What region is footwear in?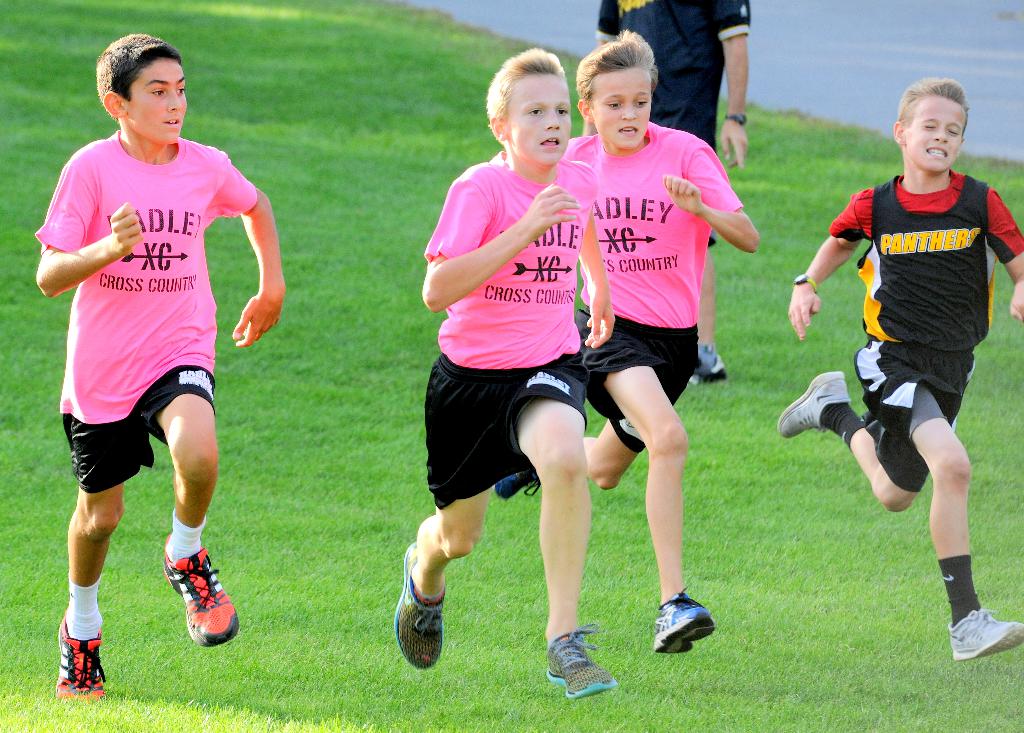
x1=393, y1=541, x2=444, y2=678.
